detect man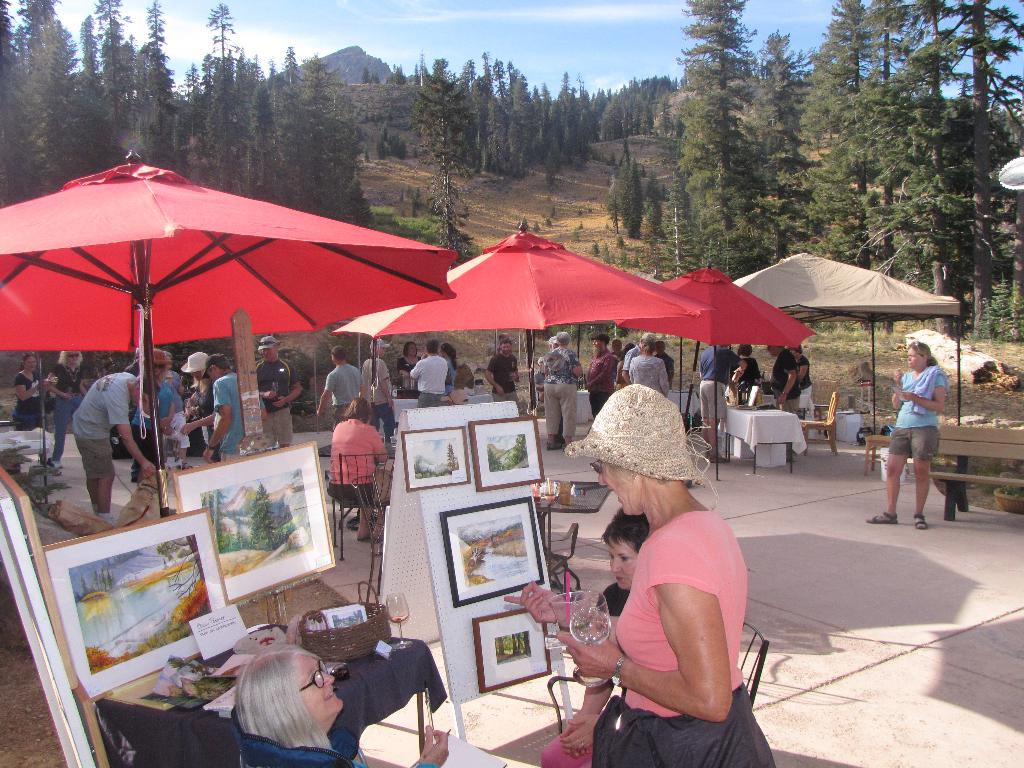
[609,337,621,352]
